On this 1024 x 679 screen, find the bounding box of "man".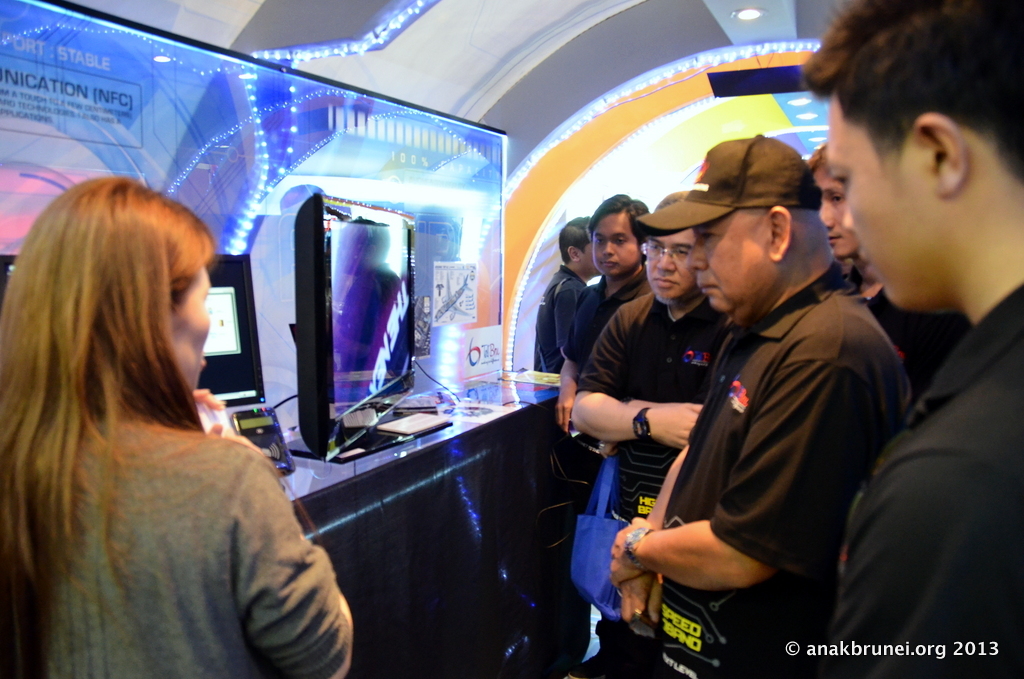
Bounding box: <box>528,218,601,370</box>.
